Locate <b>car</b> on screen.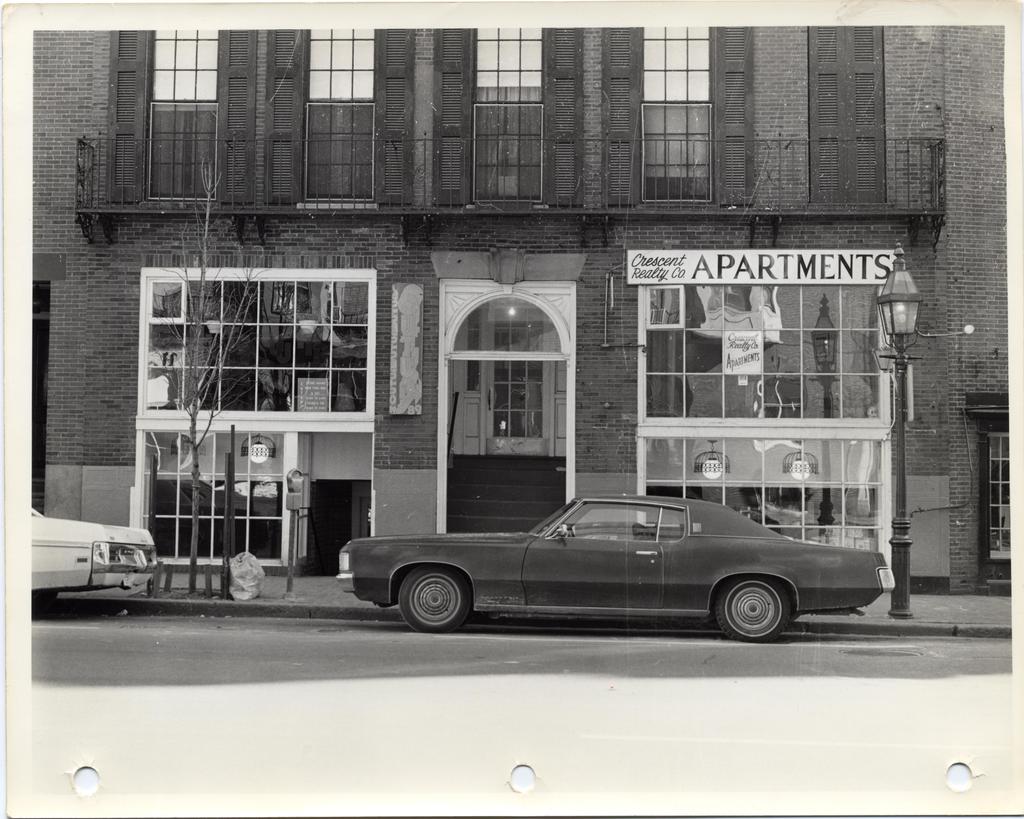
On screen at locate(32, 505, 177, 618).
